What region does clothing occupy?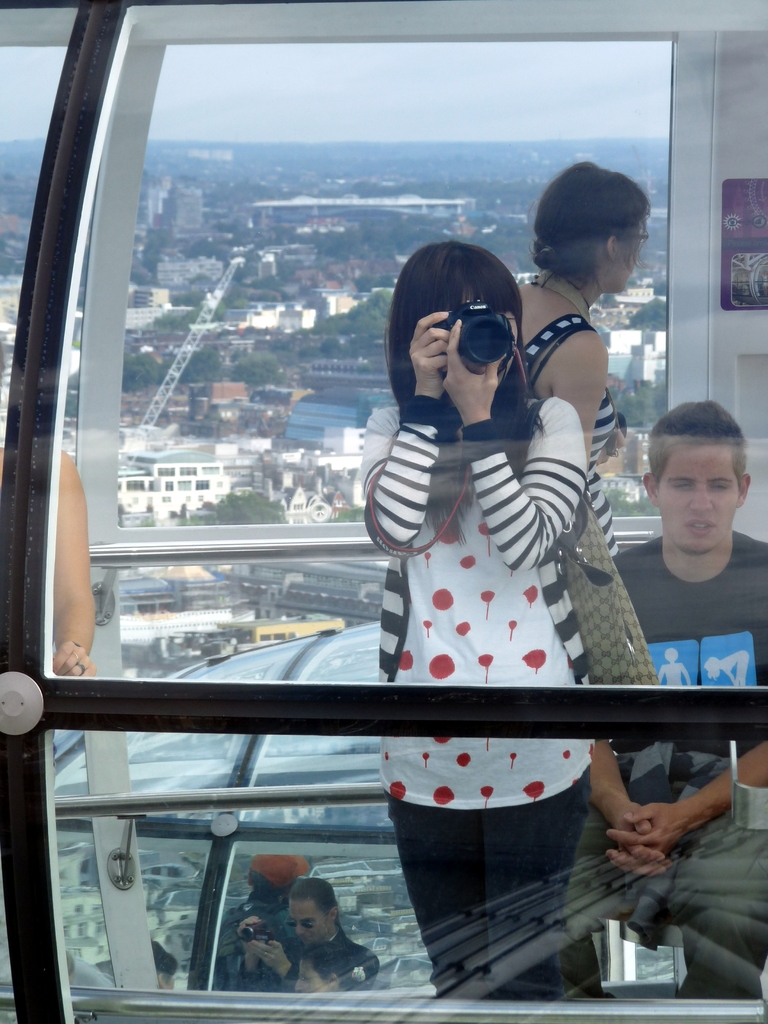
BBox(234, 934, 381, 993).
